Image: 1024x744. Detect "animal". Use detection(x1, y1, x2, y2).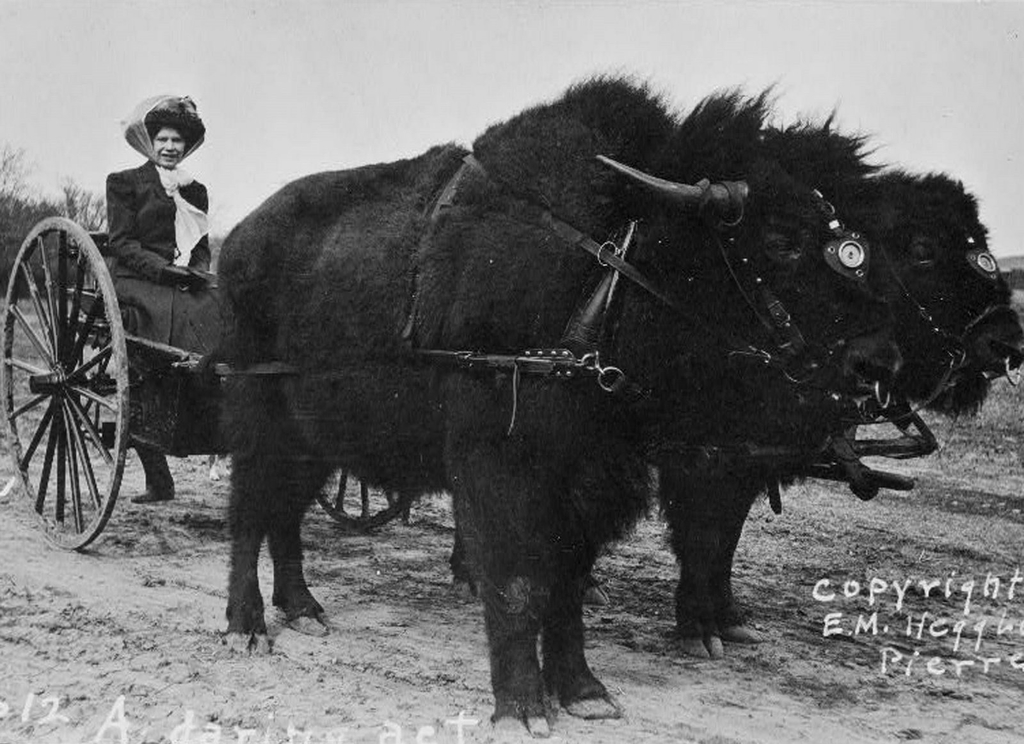
detection(856, 163, 1023, 438).
